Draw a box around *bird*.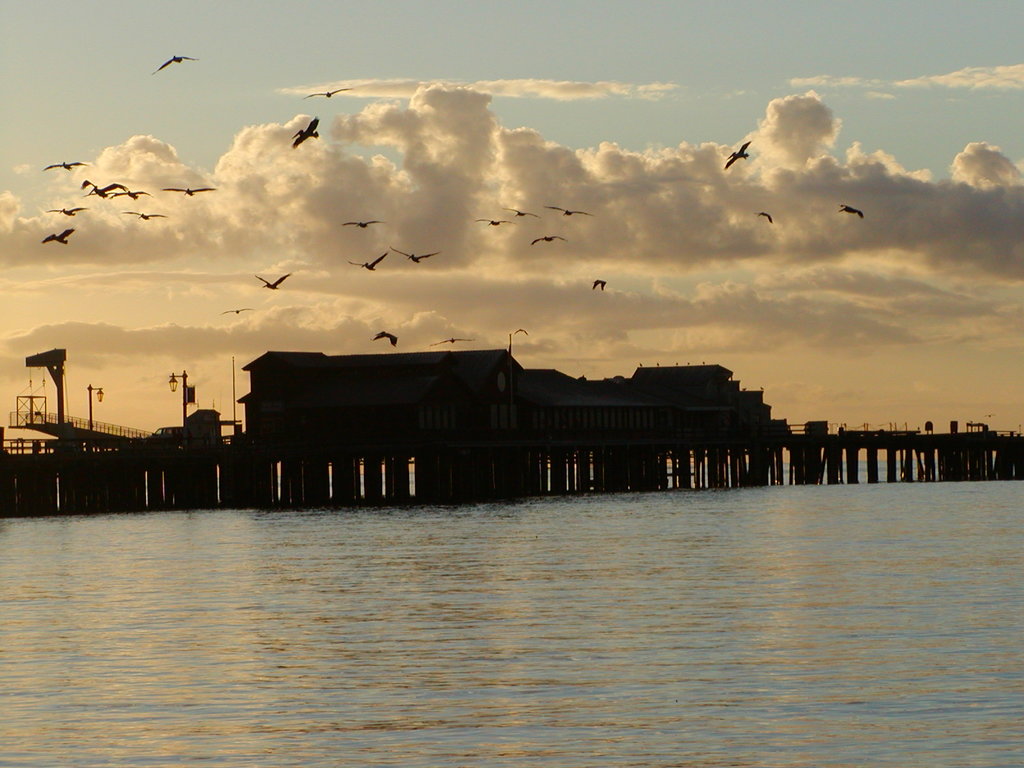
rect(430, 337, 475, 346).
